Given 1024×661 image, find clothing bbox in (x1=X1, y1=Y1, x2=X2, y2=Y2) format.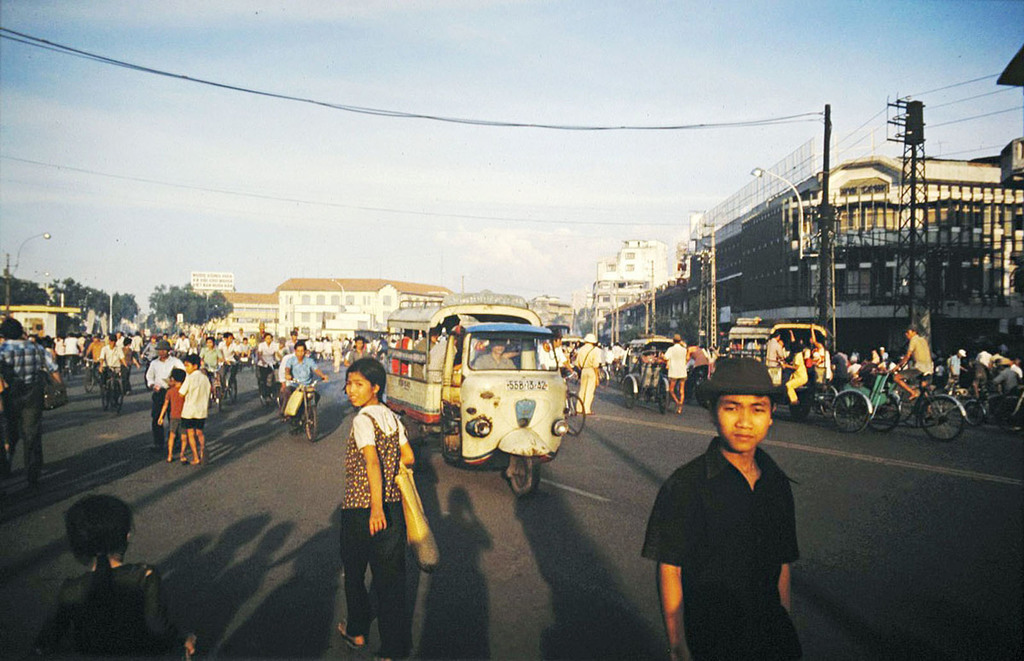
(x1=217, y1=342, x2=237, y2=367).
